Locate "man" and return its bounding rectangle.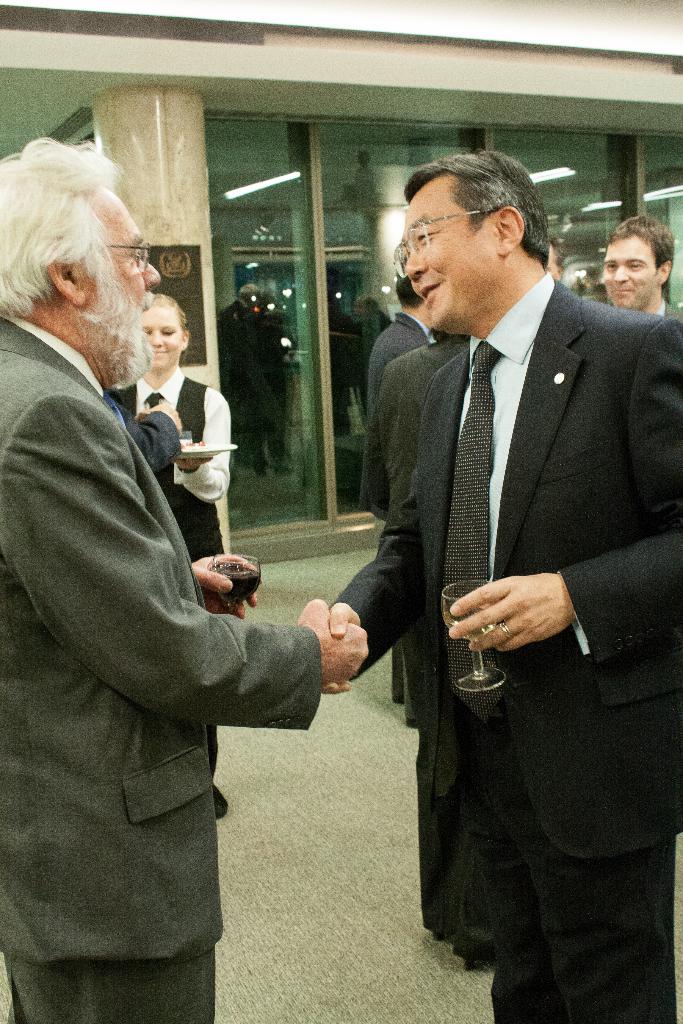
bbox=[0, 132, 371, 1023].
